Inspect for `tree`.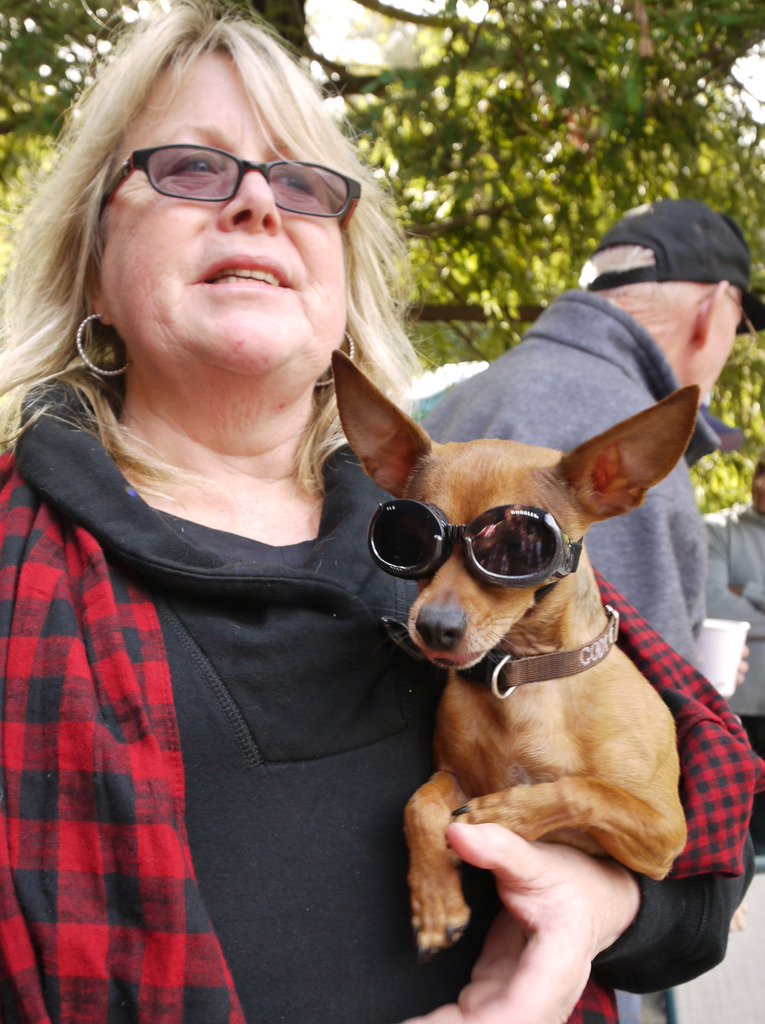
Inspection: left=254, top=0, right=764, bottom=502.
